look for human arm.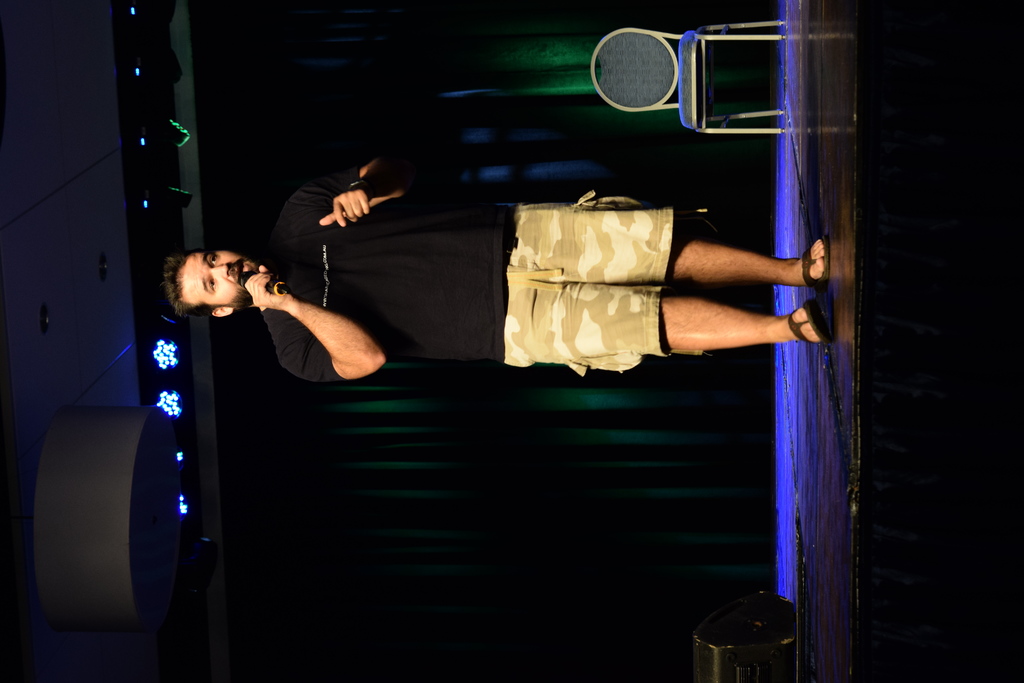
Found: 232 276 385 380.
